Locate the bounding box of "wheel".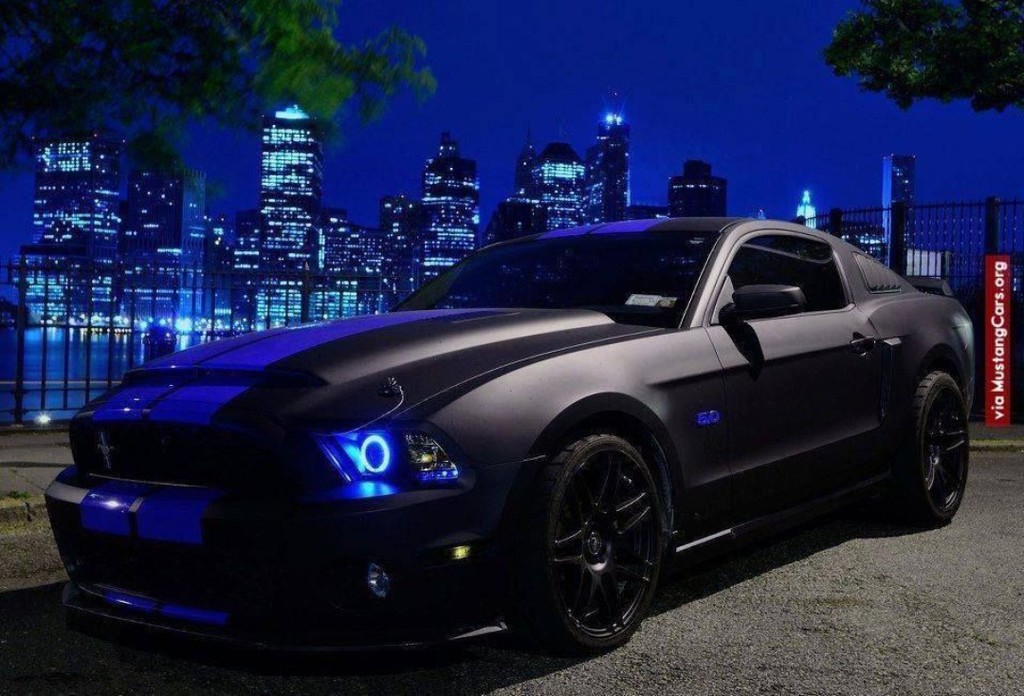
Bounding box: (x1=502, y1=422, x2=680, y2=653).
